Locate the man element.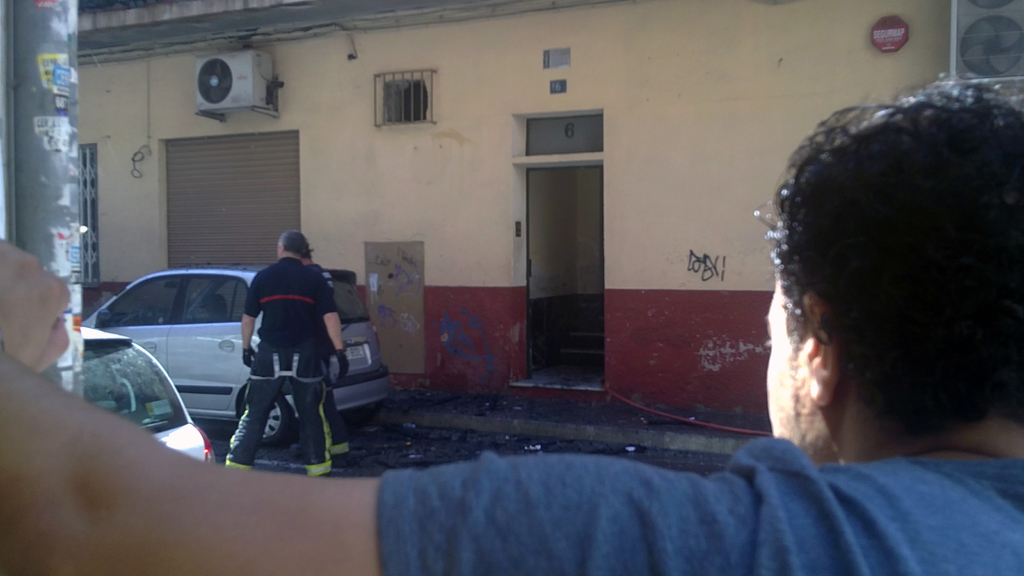
Element bbox: box(0, 71, 1023, 575).
